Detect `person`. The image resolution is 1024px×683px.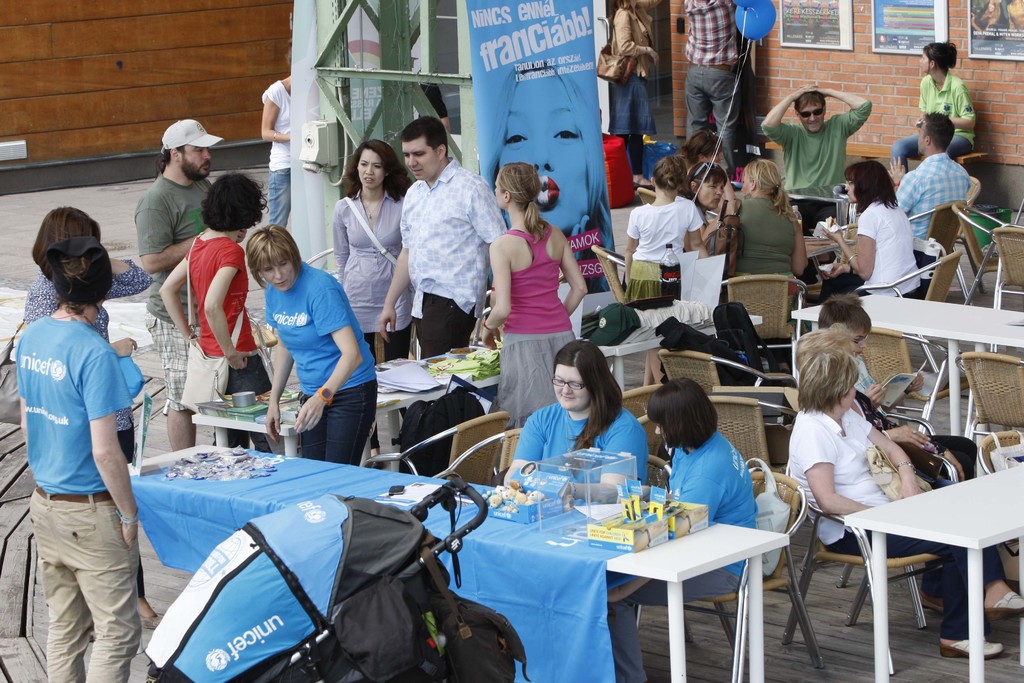
{"x1": 671, "y1": 0, "x2": 749, "y2": 181}.
